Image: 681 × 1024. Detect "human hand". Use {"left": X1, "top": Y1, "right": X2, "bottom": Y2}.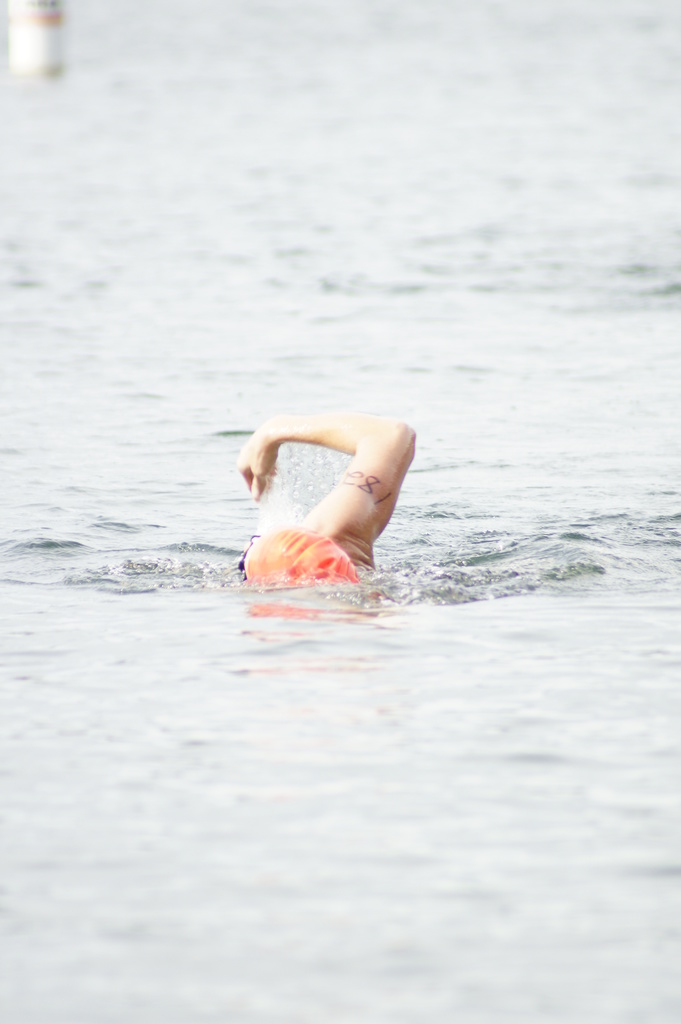
{"left": 235, "top": 430, "right": 275, "bottom": 500}.
